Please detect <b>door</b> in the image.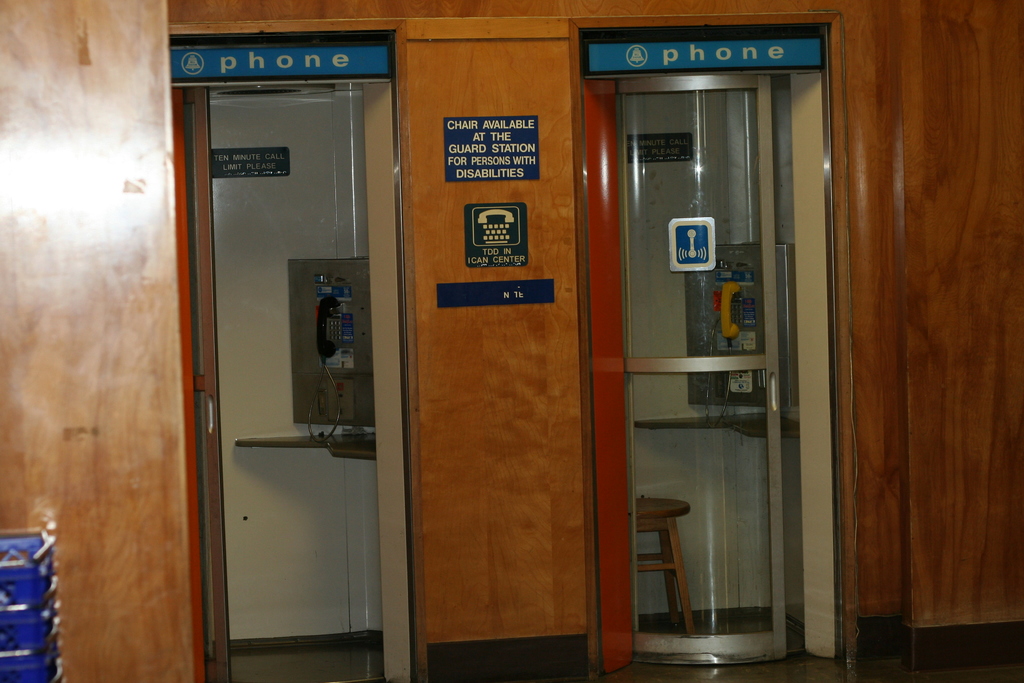
crop(611, 69, 780, 660).
